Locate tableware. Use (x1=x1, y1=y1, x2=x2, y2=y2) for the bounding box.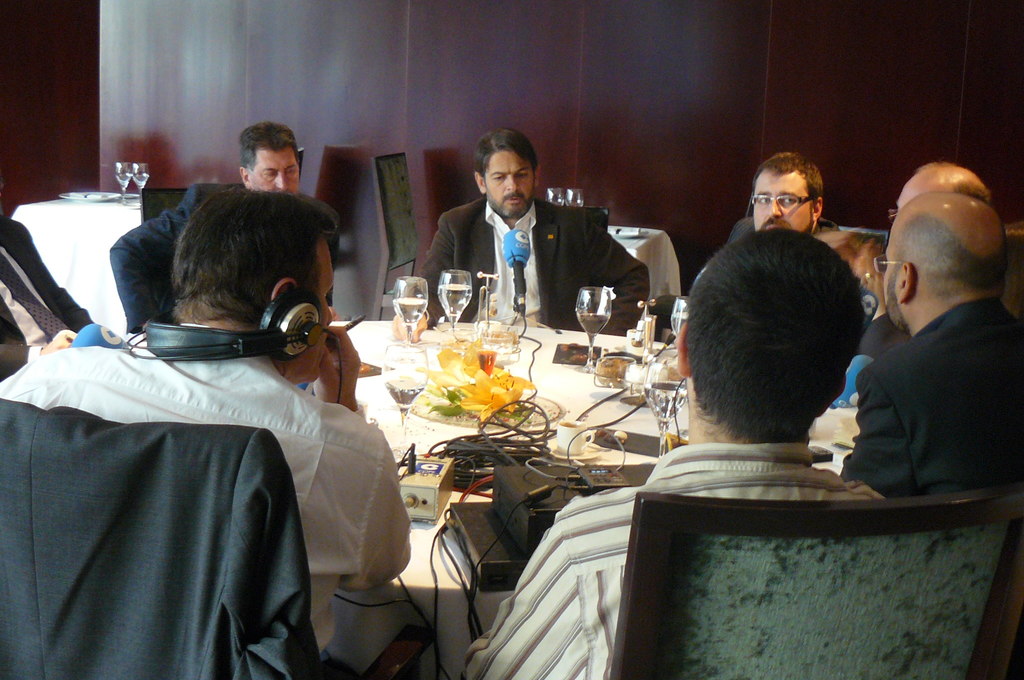
(x1=547, y1=419, x2=604, y2=461).
